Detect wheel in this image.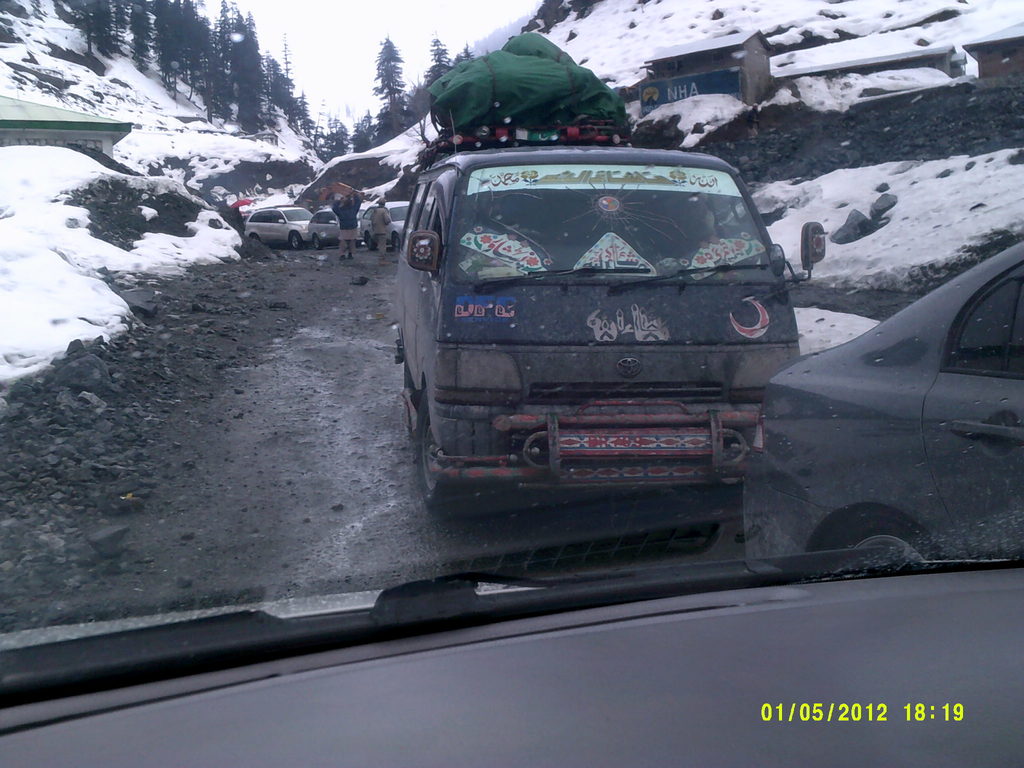
Detection: (x1=292, y1=232, x2=305, y2=247).
